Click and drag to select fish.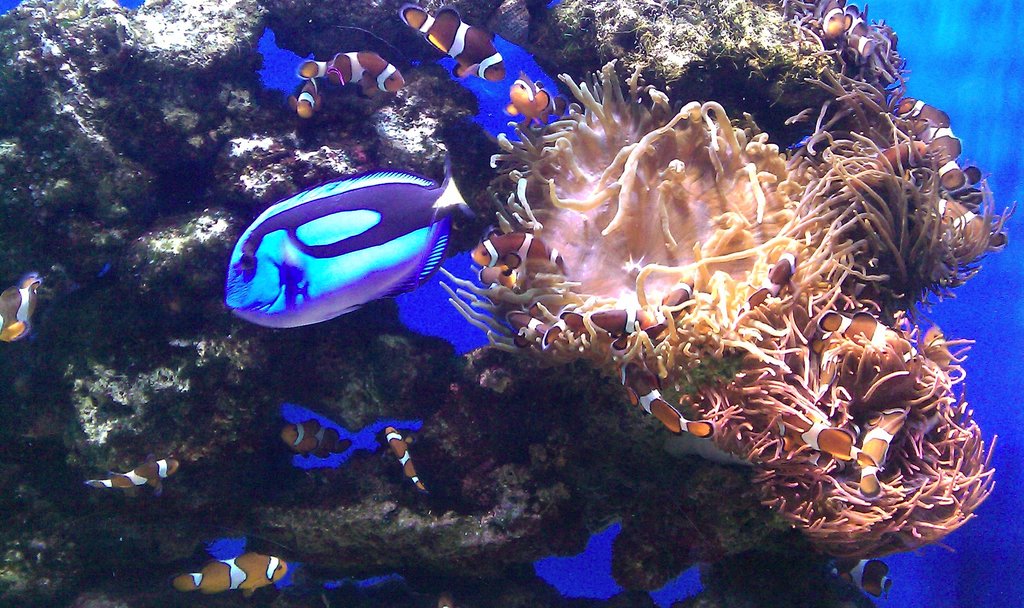
Selection: Rect(917, 194, 1011, 252).
